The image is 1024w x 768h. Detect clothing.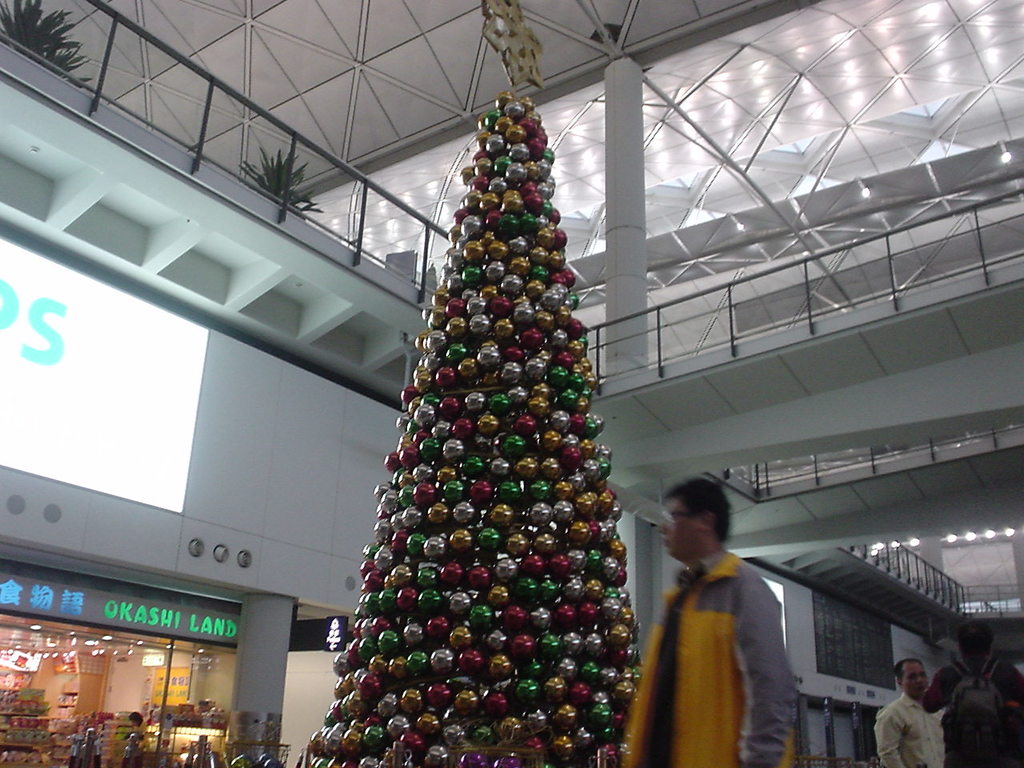
Detection: 873,690,945,767.
